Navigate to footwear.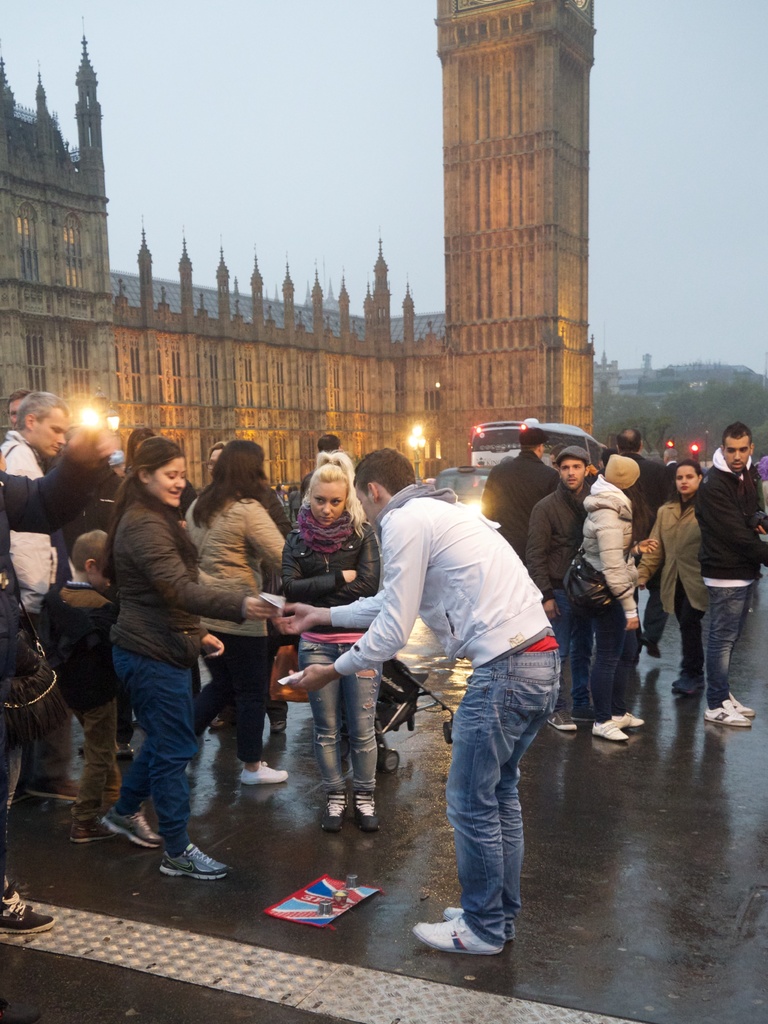
Navigation target: (591, 715, 628, 748).
